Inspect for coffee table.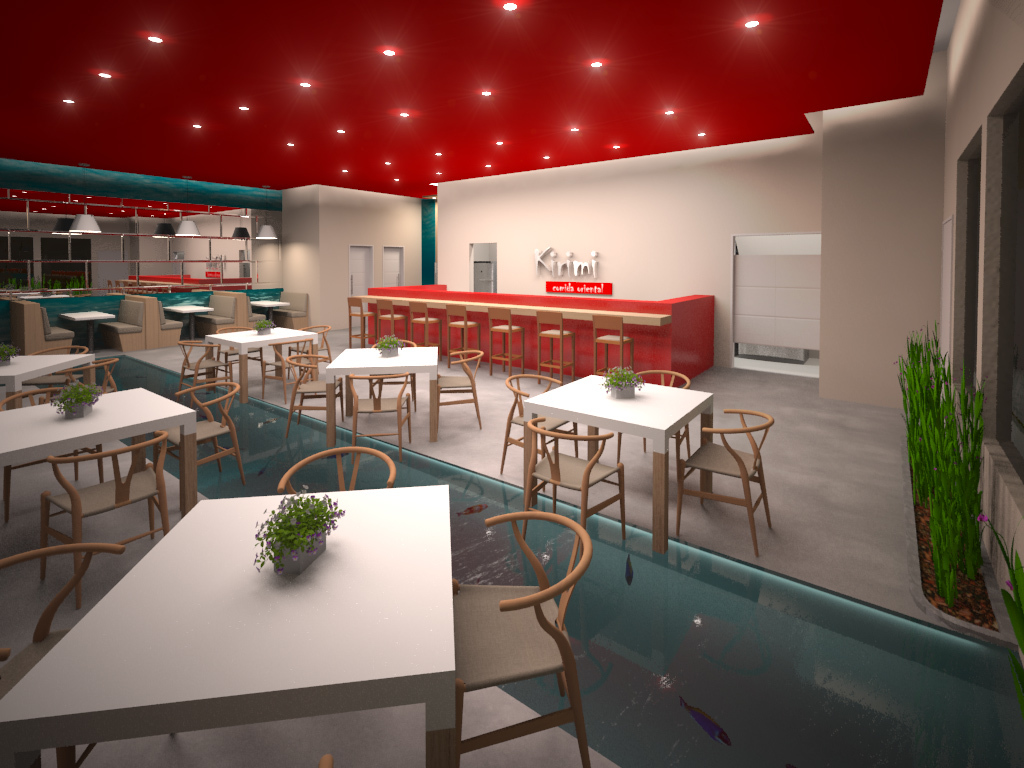
Inspection: select_region(164, 299, 207, 343).
